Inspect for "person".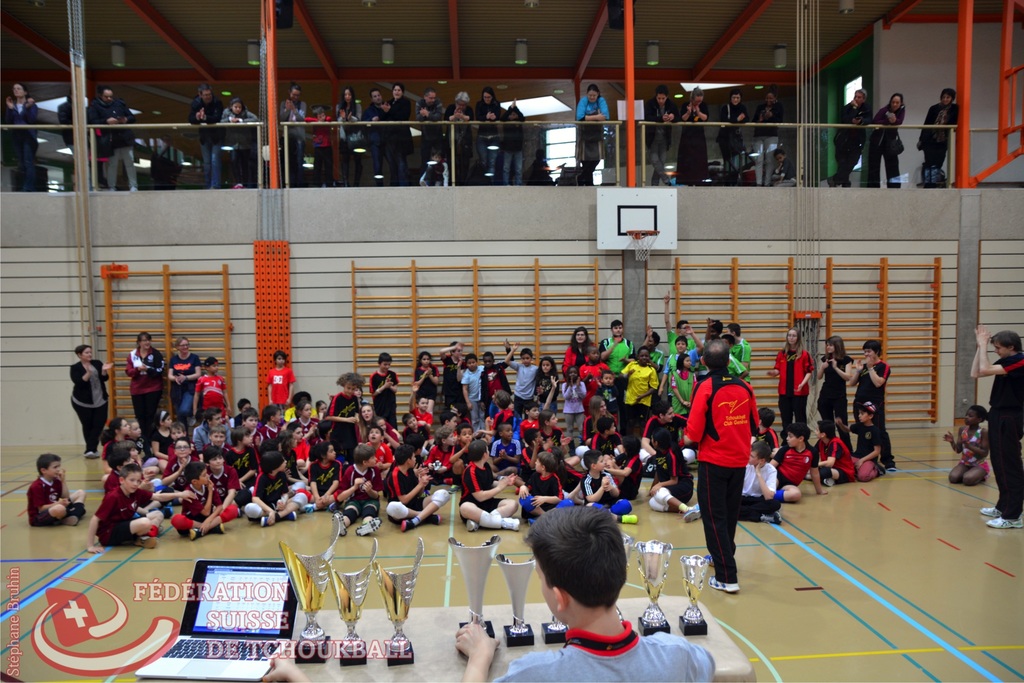
Inspection: {"left": 3, "top": 82, "right": 40, "bottom": 191}.
